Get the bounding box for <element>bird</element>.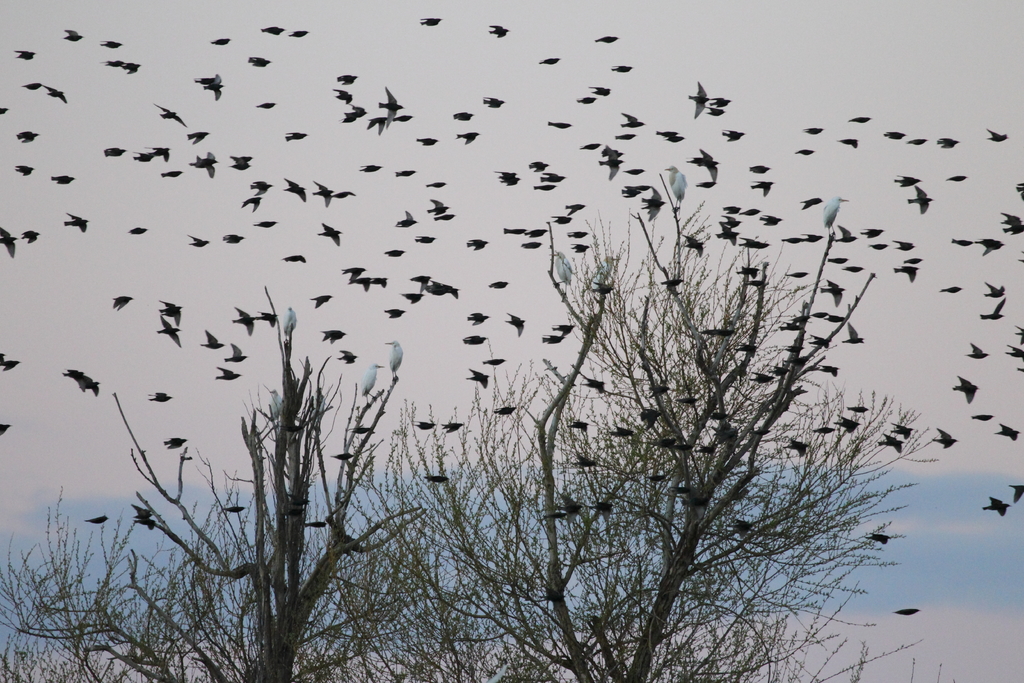
[x1=983, y1=497, x2=1014, y2=516].
